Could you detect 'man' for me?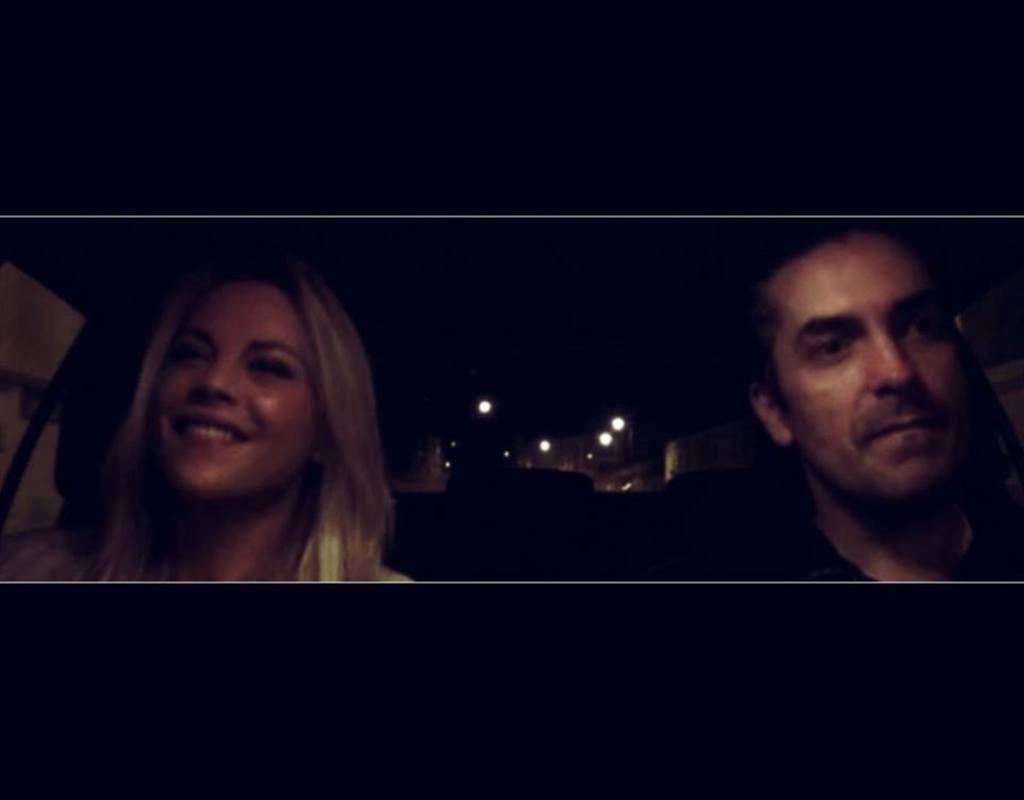
Detection result: (x1=646, y1=224, x2=1023, y2=611).
